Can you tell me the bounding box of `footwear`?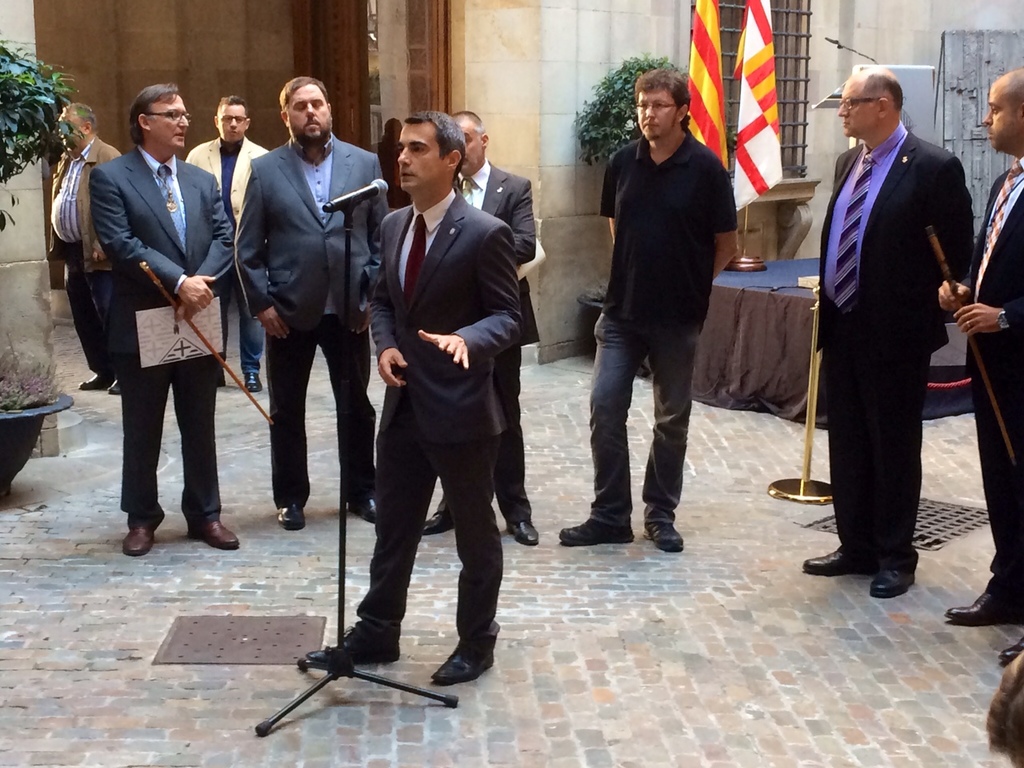
74/370/102/394.
